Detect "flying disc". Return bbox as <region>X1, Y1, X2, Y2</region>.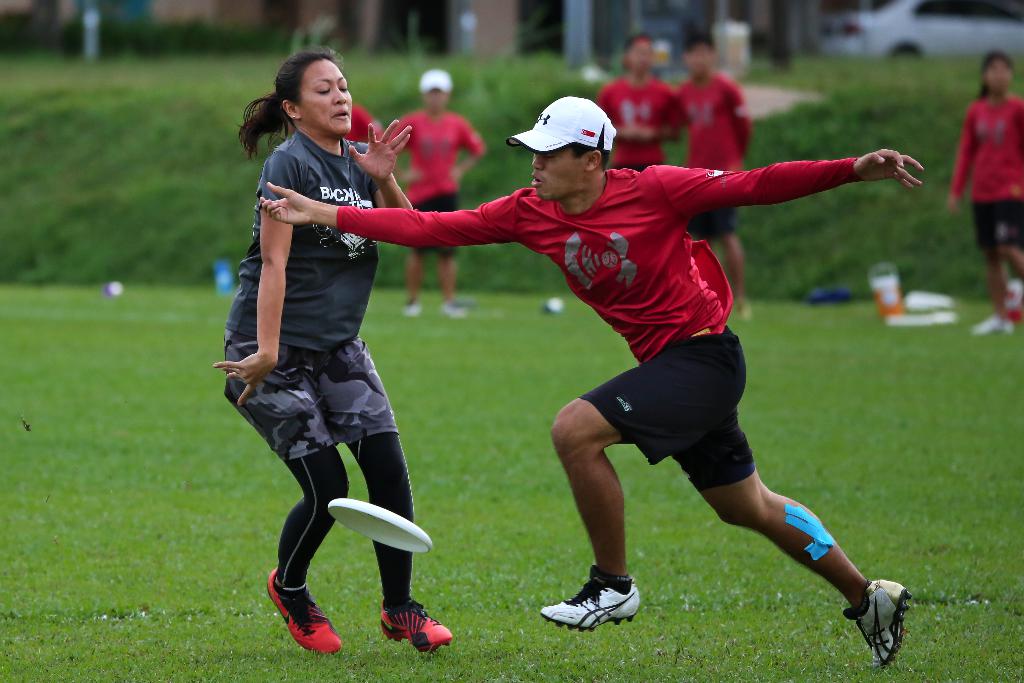
<region>328, 498, 433, 554</region>.
